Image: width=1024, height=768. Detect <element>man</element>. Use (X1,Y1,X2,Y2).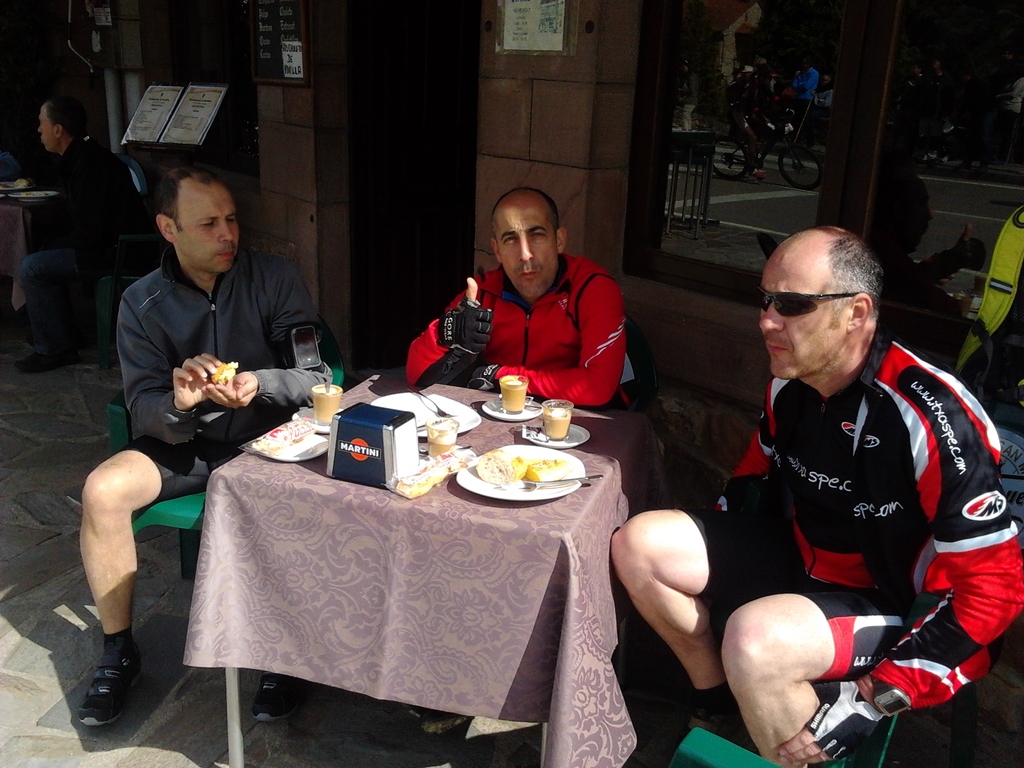
(12,98,156,372).
